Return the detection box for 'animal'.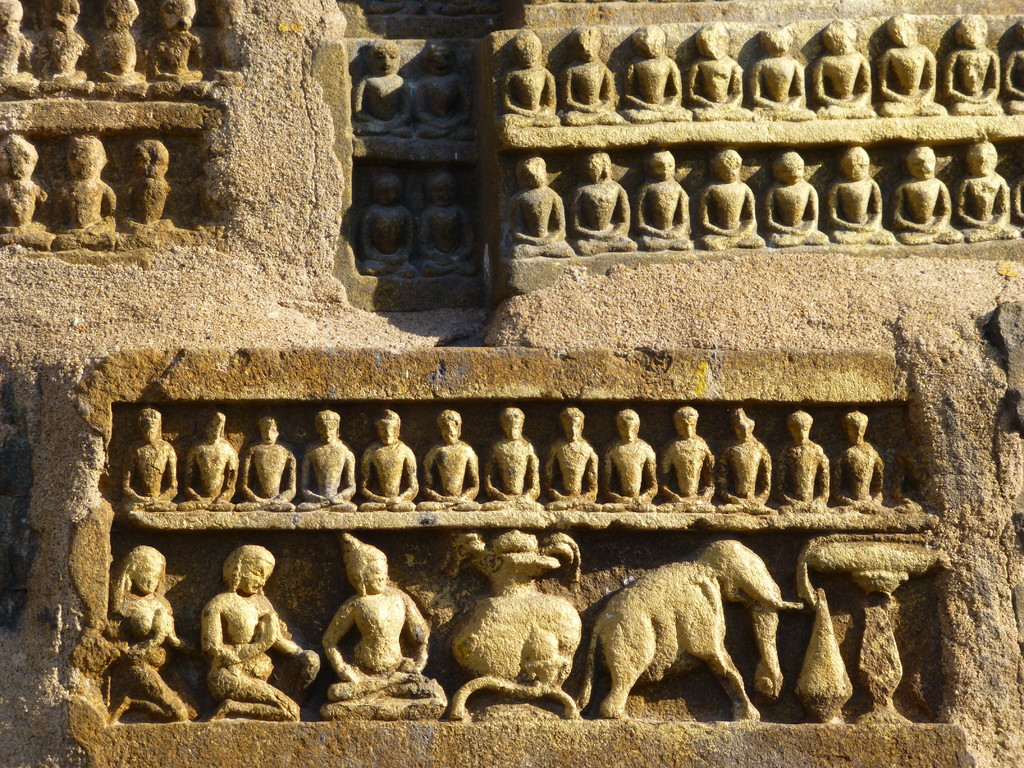
l=573, t=538, r=804, b=723.
